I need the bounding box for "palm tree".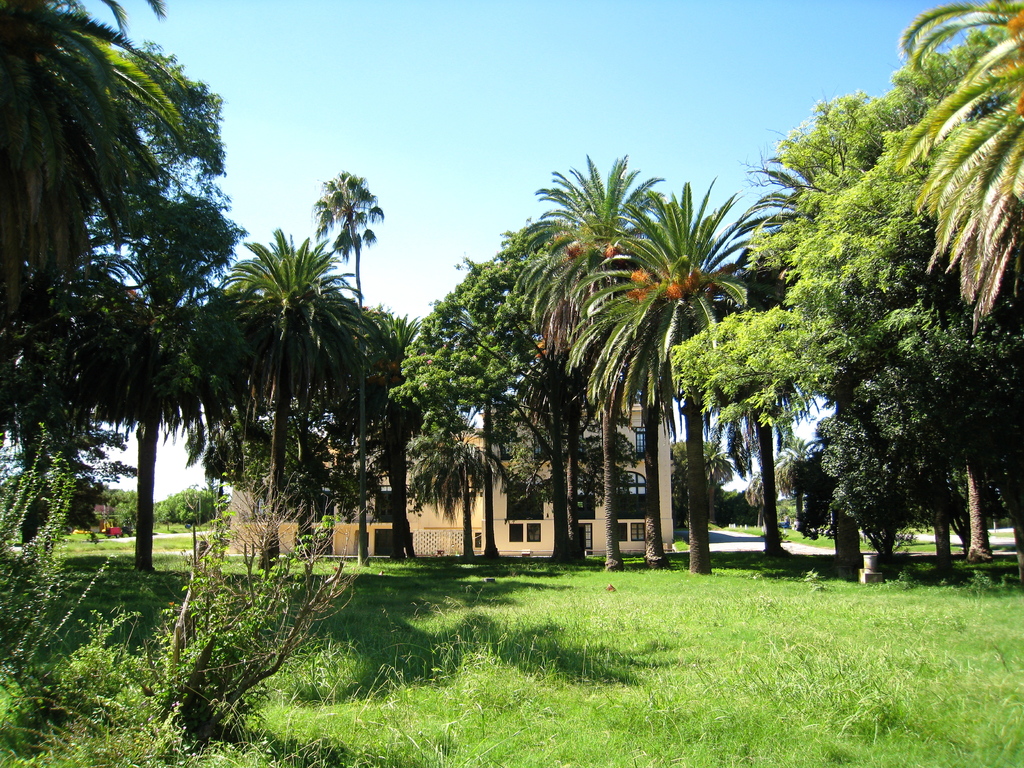
Here it is: l=309, t=166, r=382, b=332.
